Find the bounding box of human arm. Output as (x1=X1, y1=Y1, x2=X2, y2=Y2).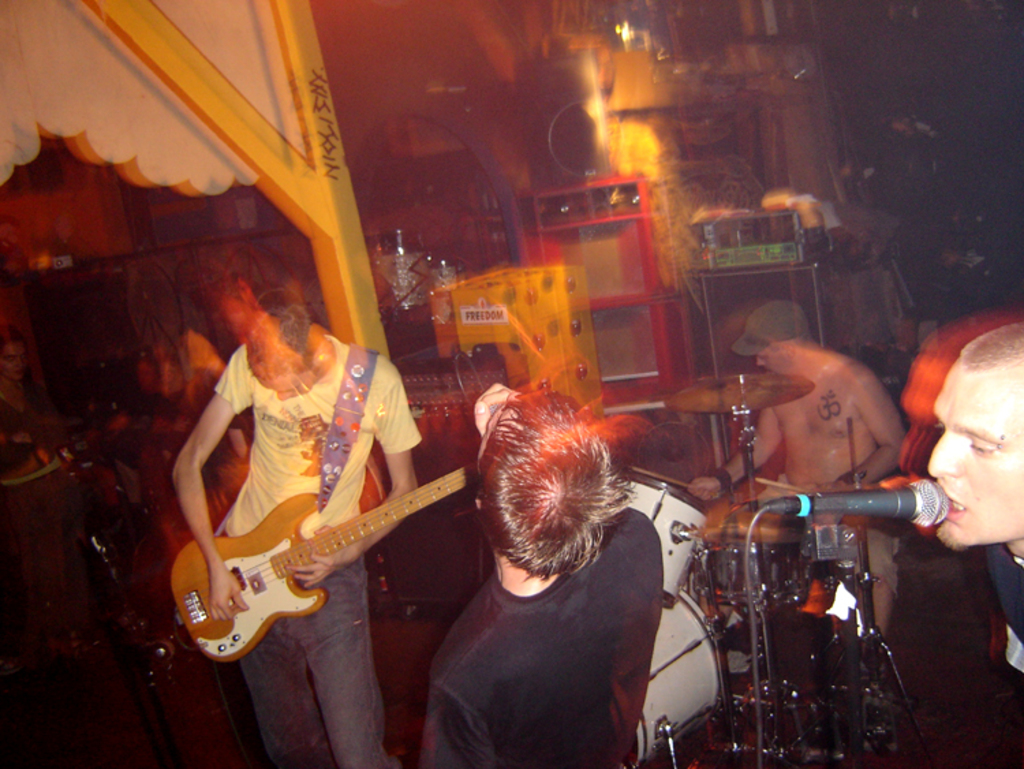
(x1=296, y1=381, x2=425, y2=578).
